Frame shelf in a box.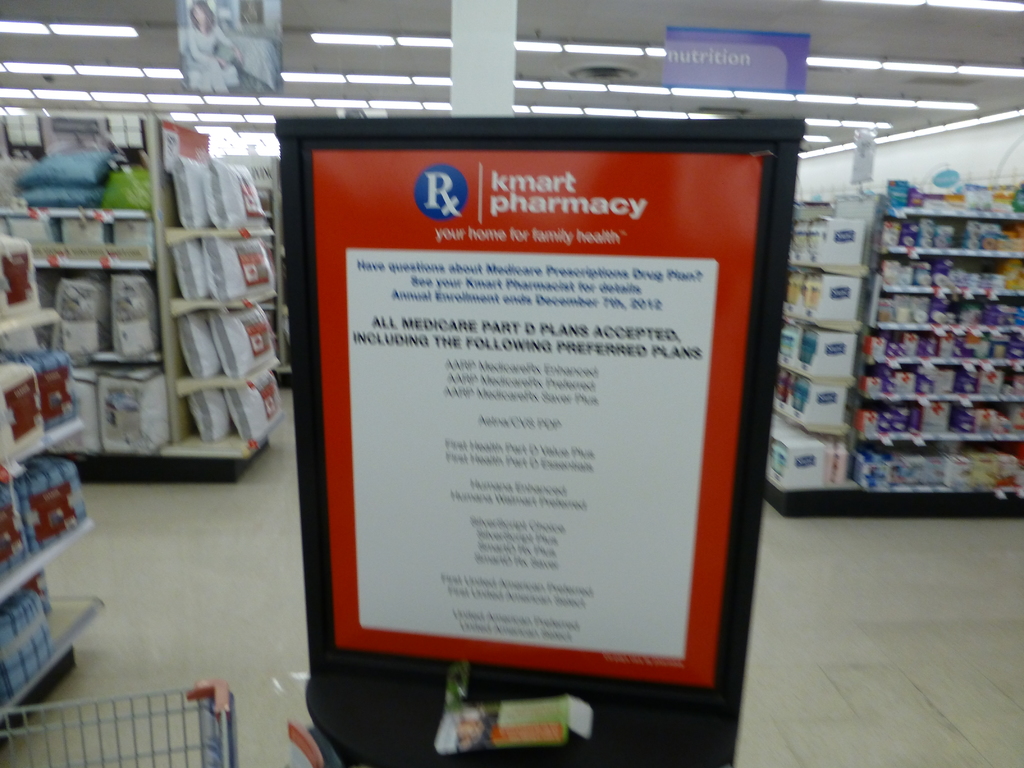
[0,301,116,717].
